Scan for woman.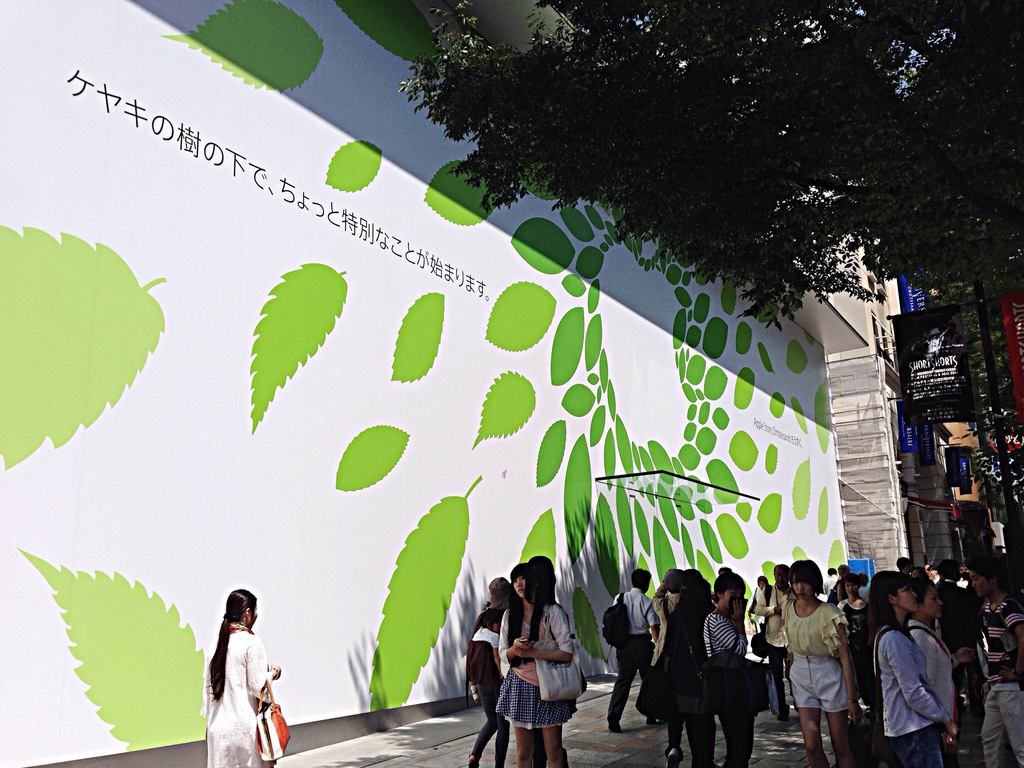
Scan result: [x1=863, y1=569, x2=964, y2=767].
